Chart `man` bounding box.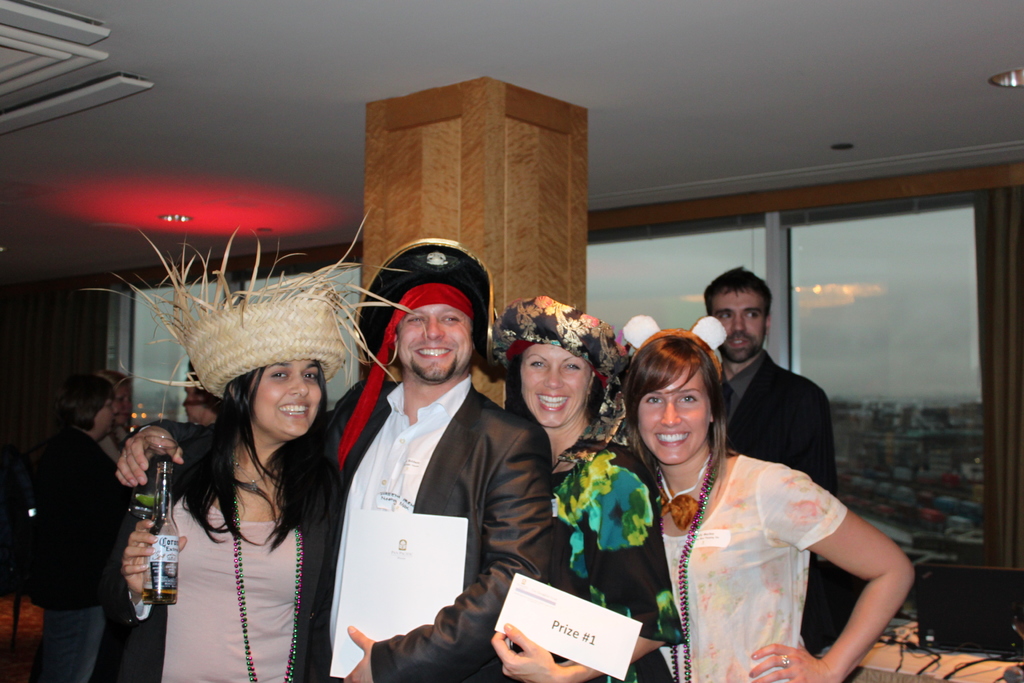
Charted: l=702, t=261, r=840, b=653.
